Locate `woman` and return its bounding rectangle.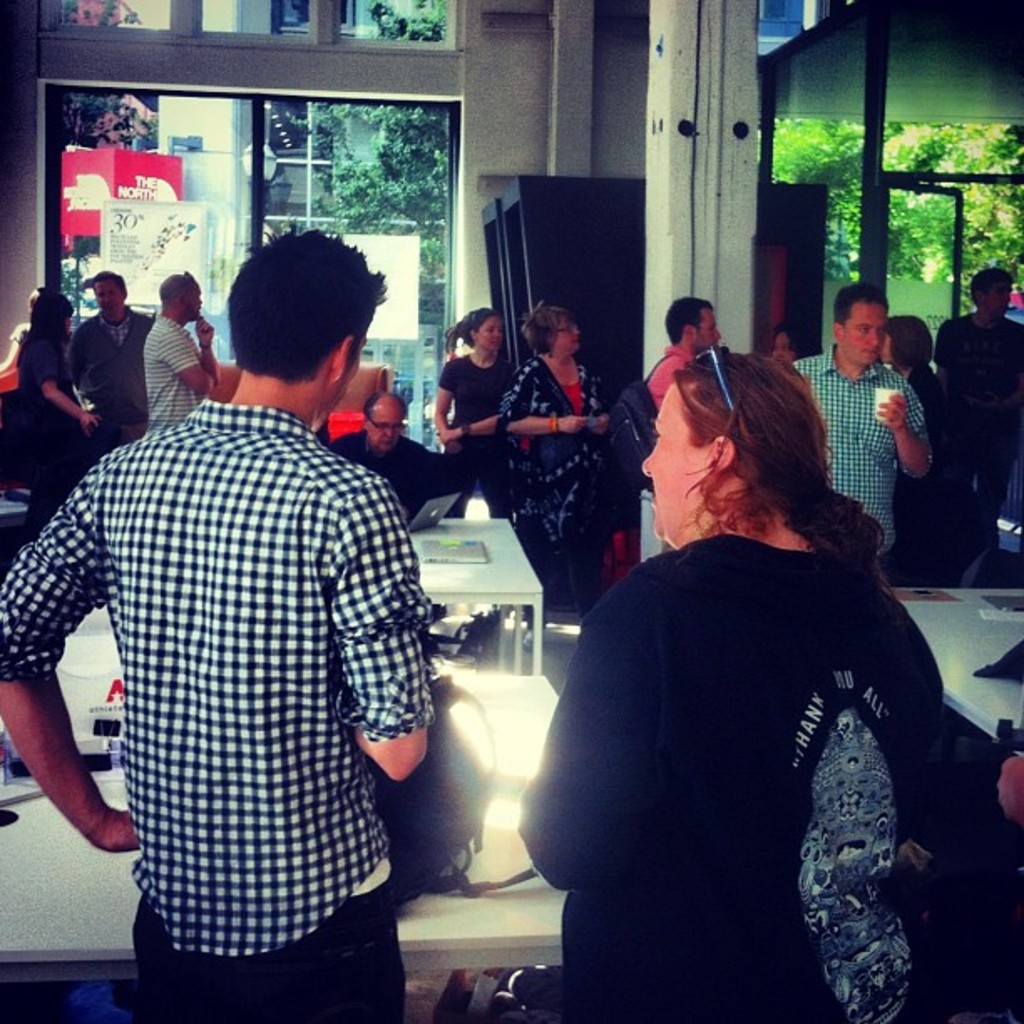
<region>15, 291, 104, 534</region>.
